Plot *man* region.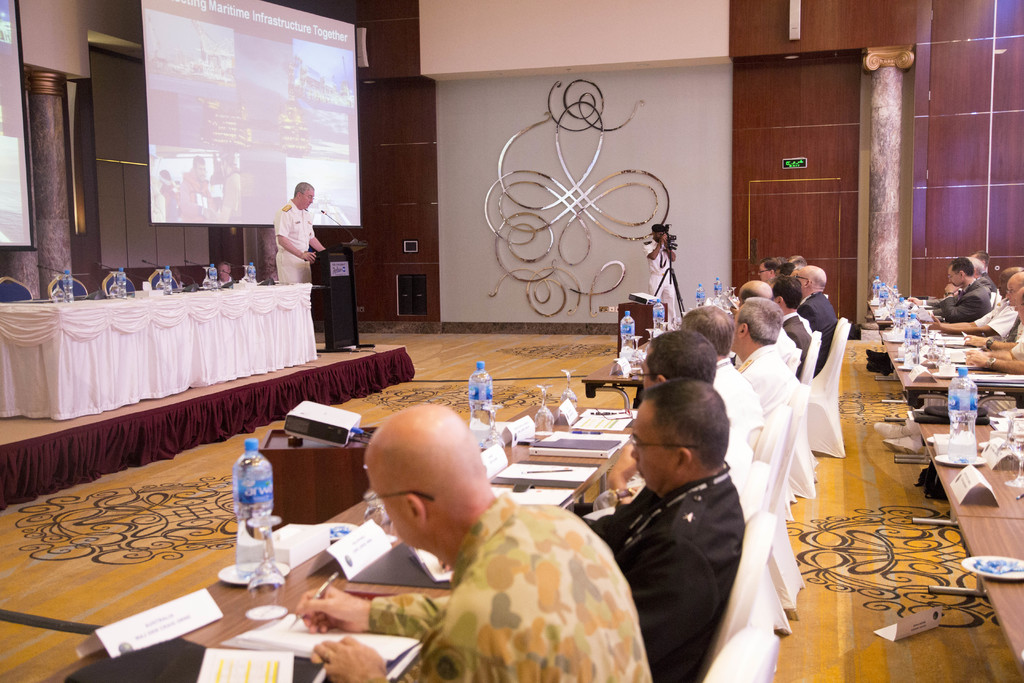
Plotted at pyautogui.locateOnScreen(274, 181, 326, 282).
